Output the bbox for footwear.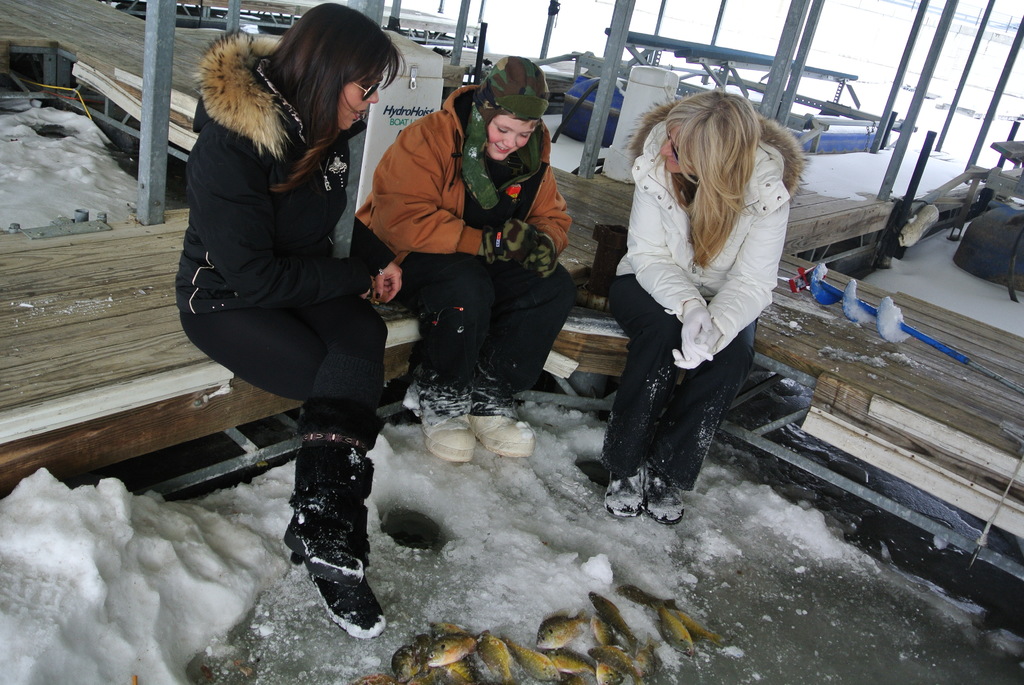
[276,466,378,592].
